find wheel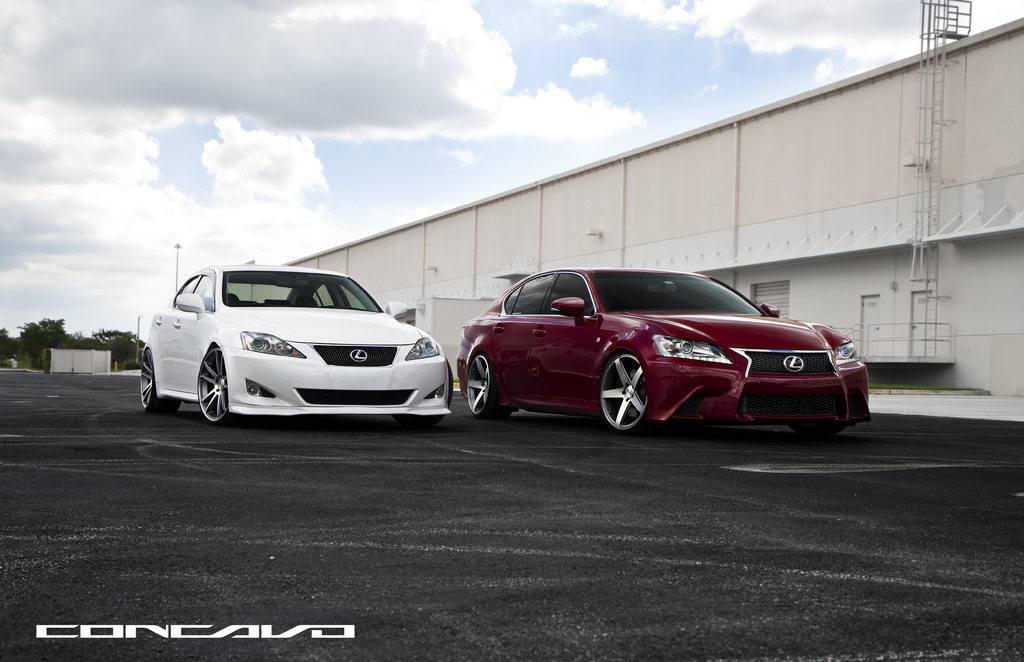
<region>141, 344, 178, 413</region>
